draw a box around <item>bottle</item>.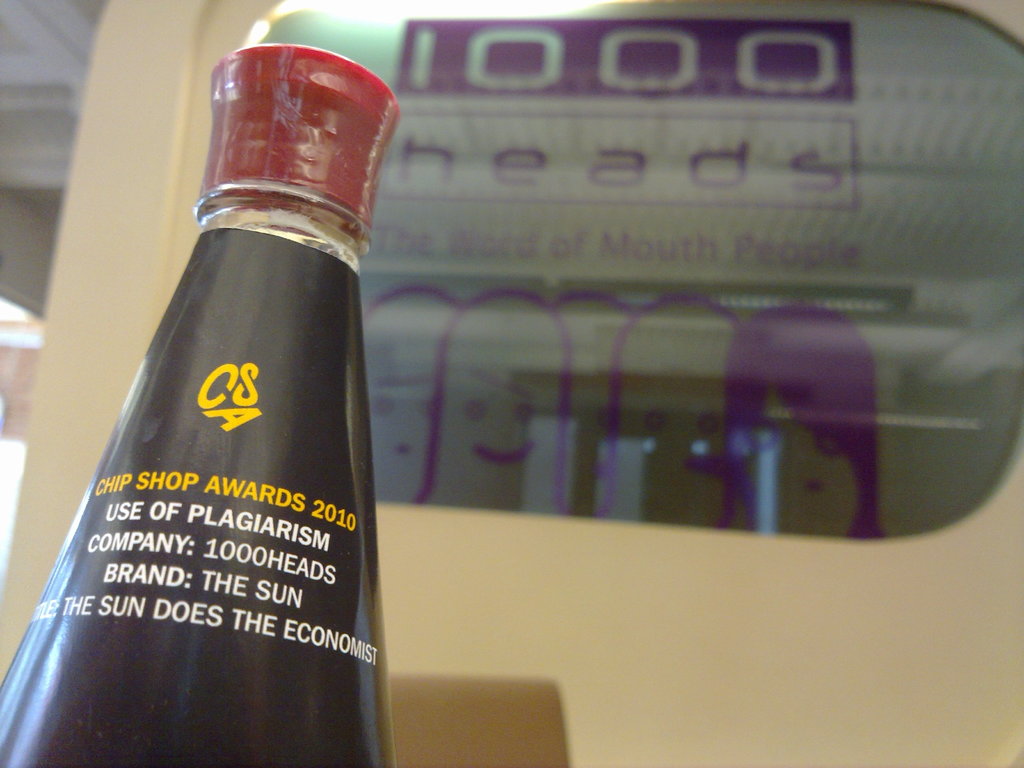
0 38 402 767.
